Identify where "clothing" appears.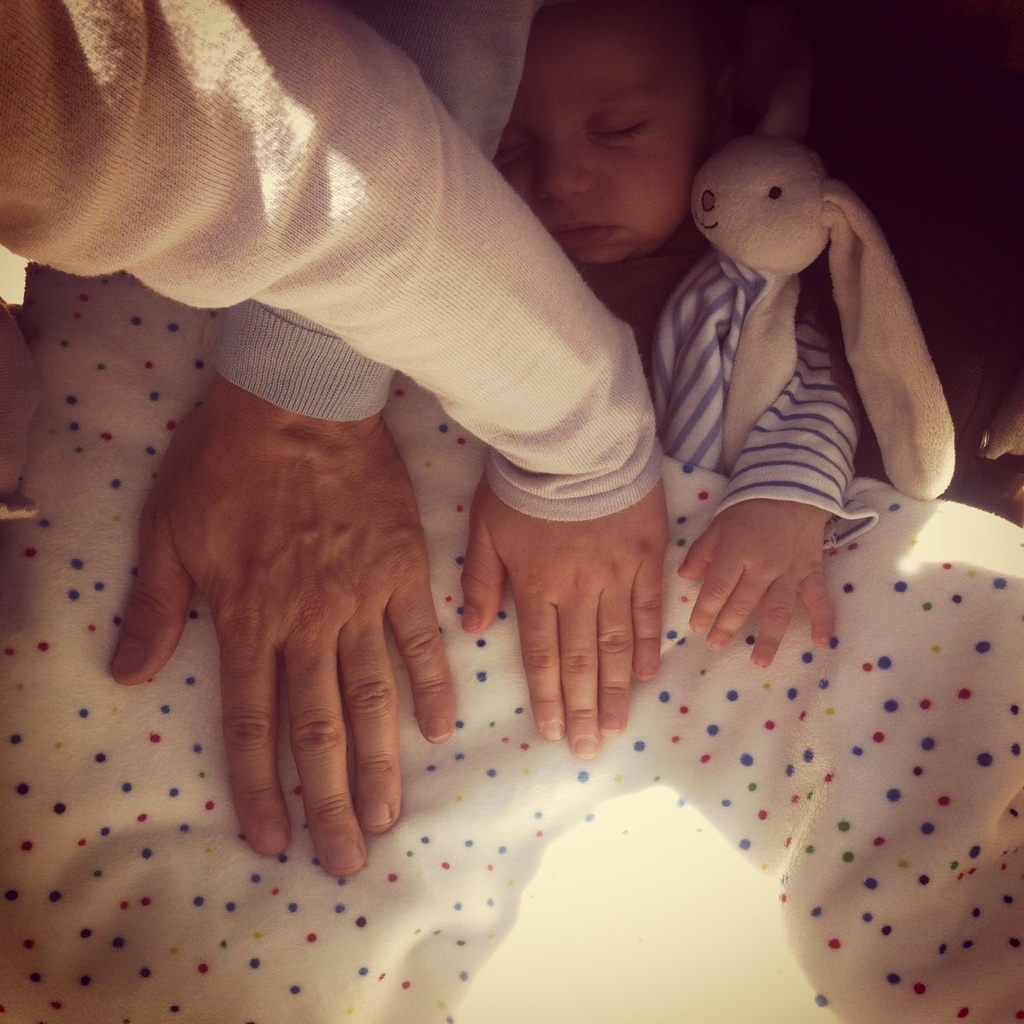
Appears at BBox(0, 0, 664, 520).
